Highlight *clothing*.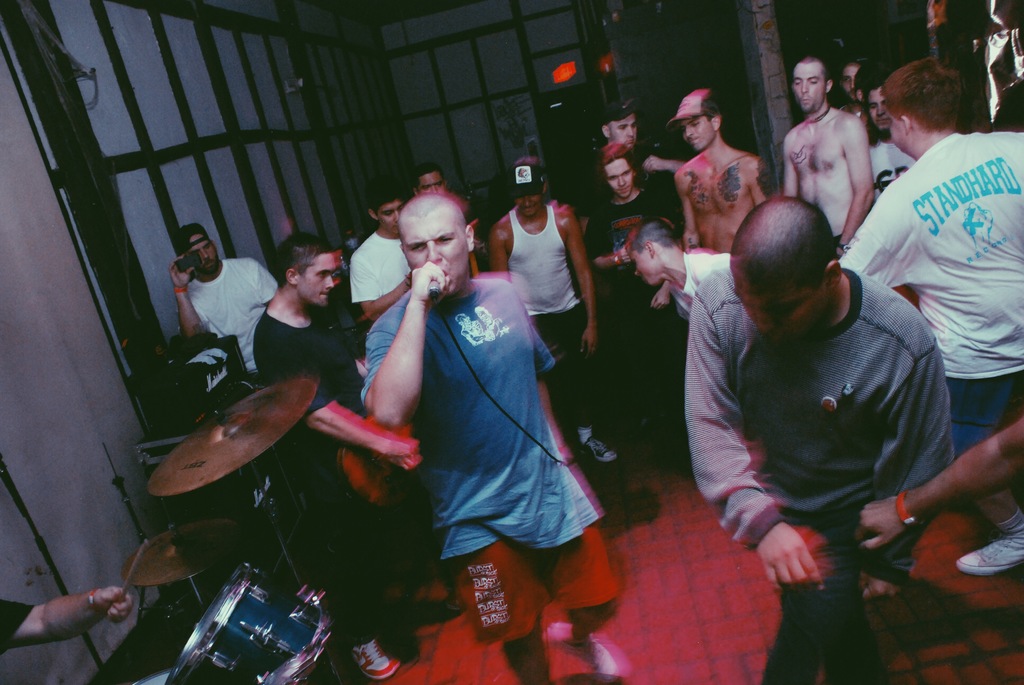
Highlighted region: <bbox>682, 205, 974, 613</bbox>.
